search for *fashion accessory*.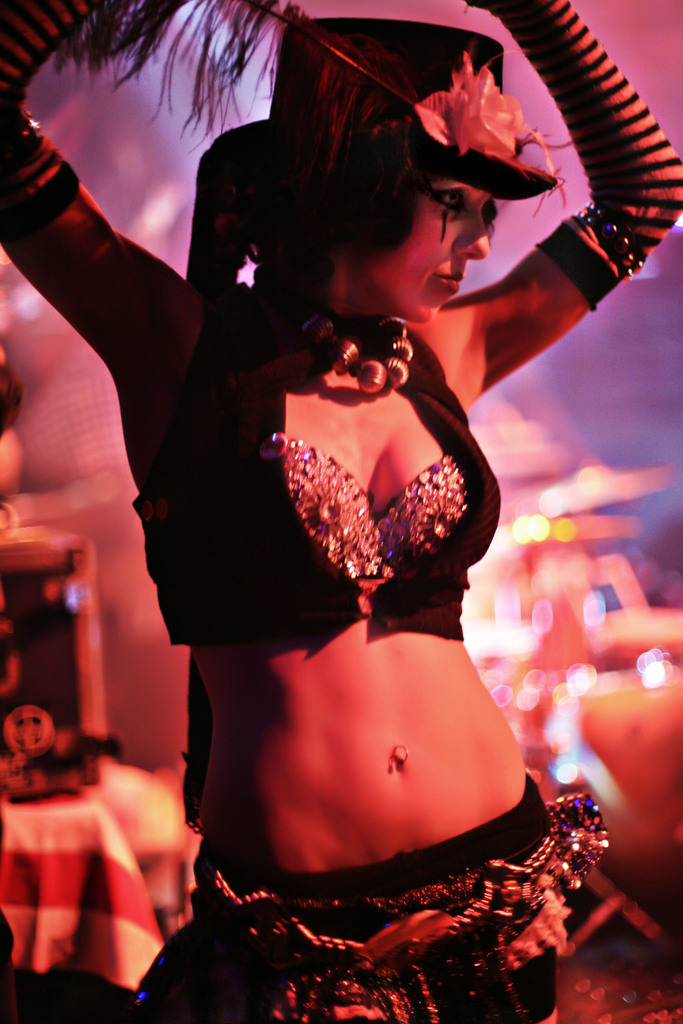
Found at l=314, t=316, r=405, b=400.
